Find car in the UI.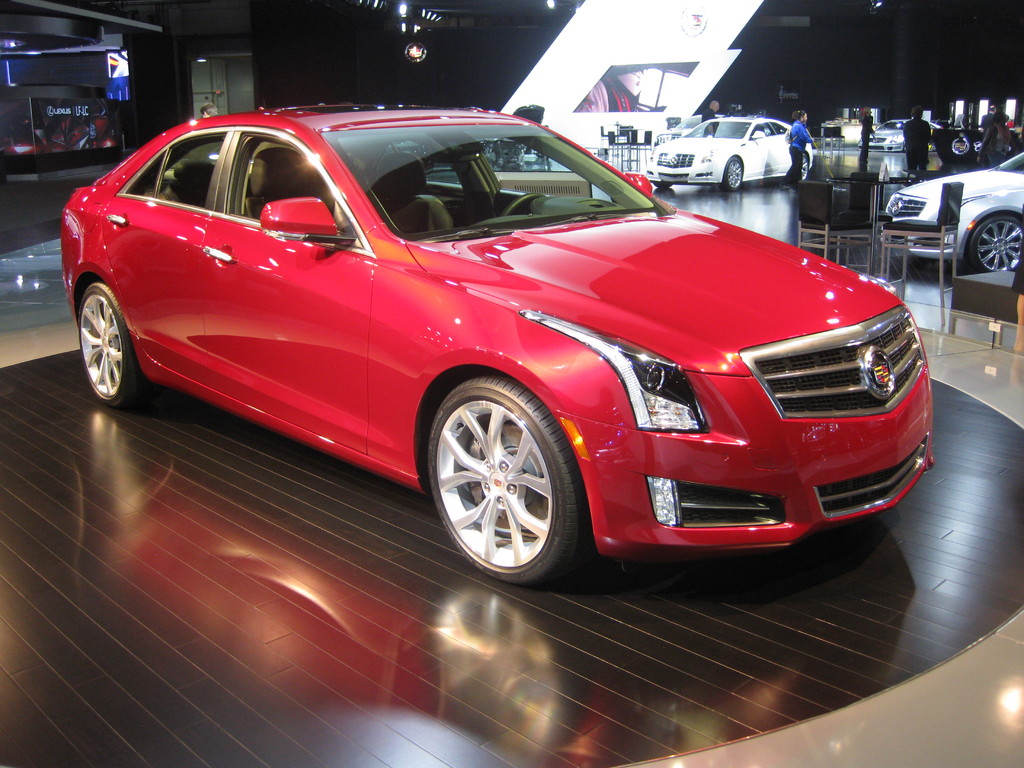
UI element at Rect(854, 118, 941, 151).
